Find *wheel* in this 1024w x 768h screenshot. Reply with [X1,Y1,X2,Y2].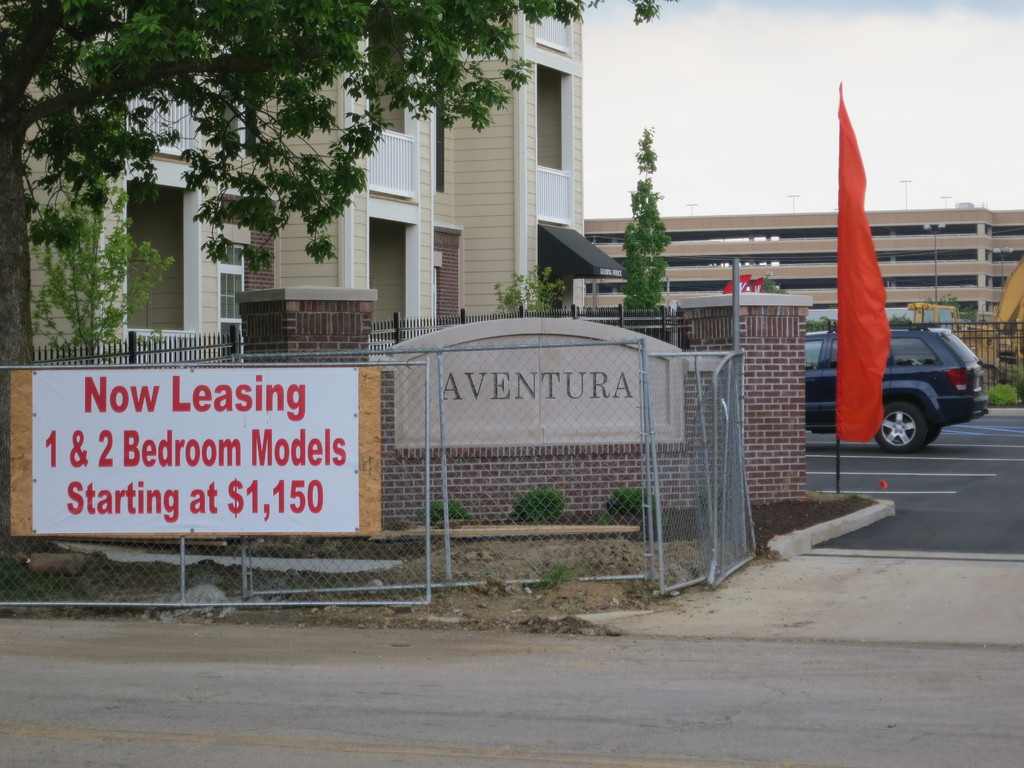
[878,399,927,452].
